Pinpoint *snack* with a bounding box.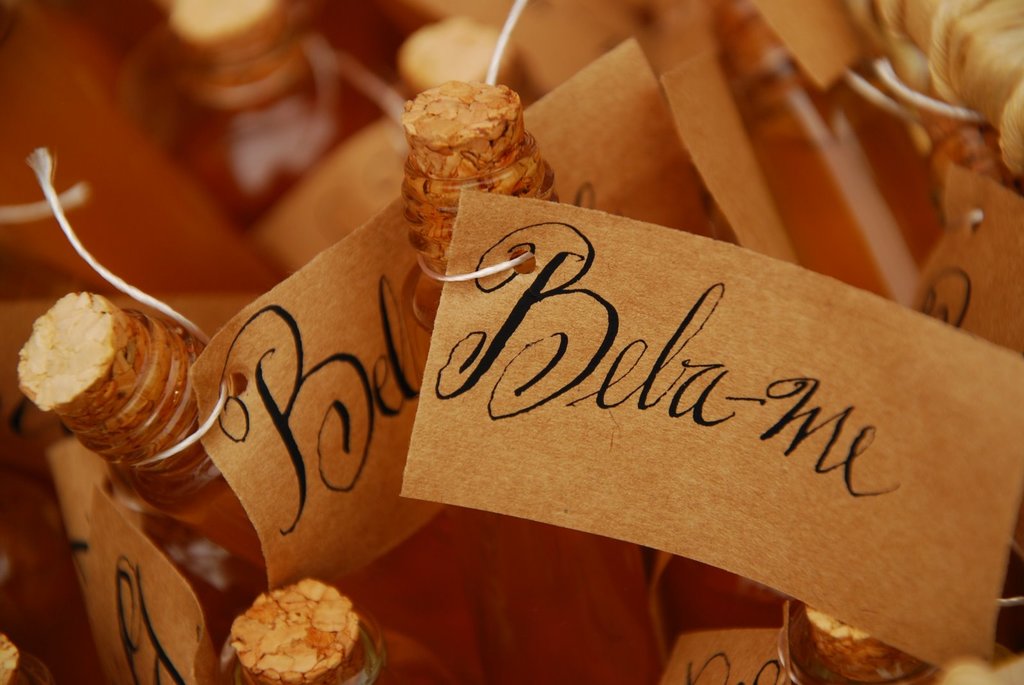
select_region(383, 72, 528, 206).
